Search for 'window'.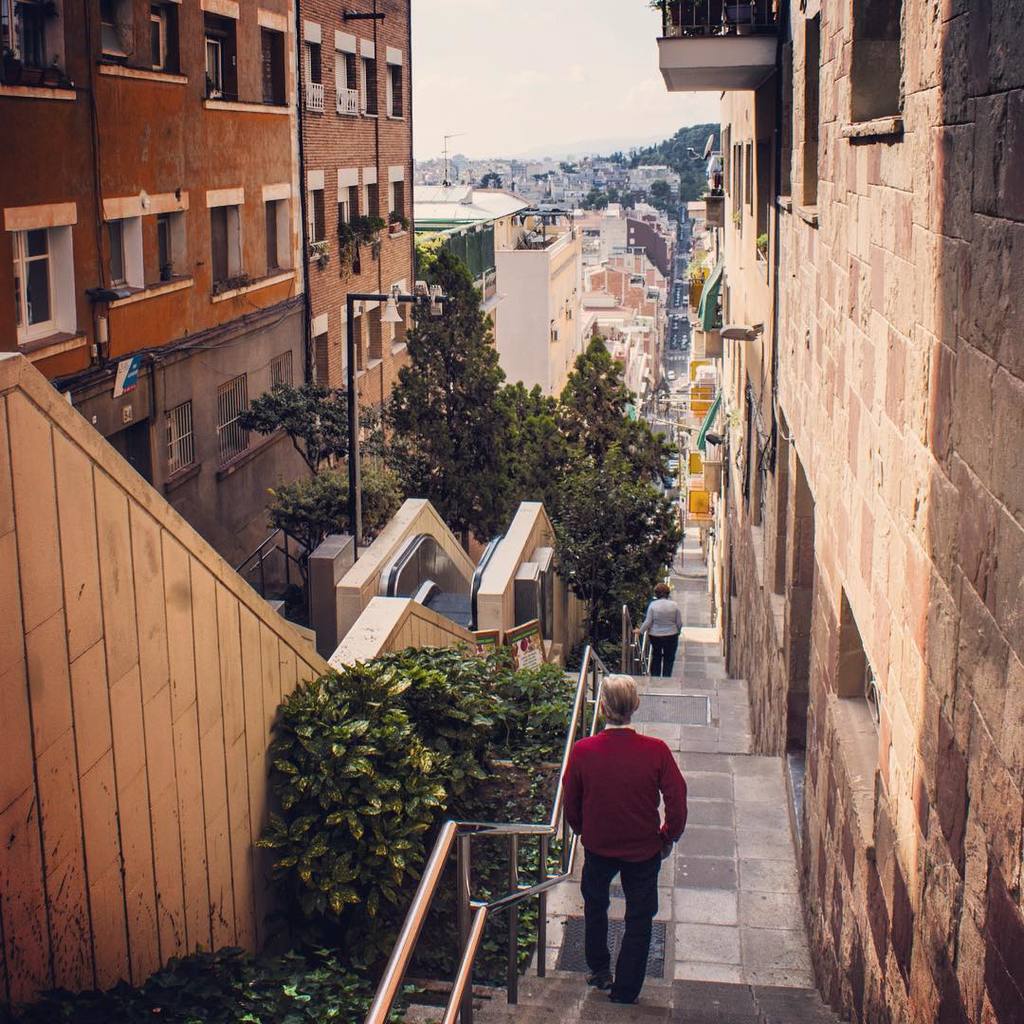
Found at bbox(161, 398, 194, 474).
